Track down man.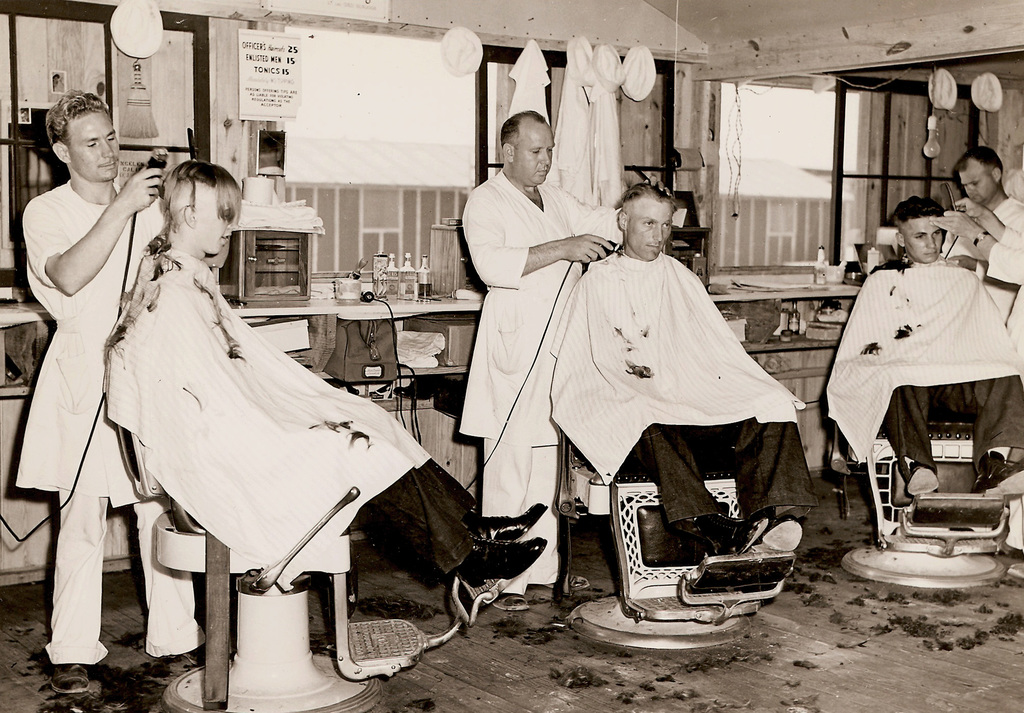
Tracked to l=815, t=184, r=1023, b=504.
